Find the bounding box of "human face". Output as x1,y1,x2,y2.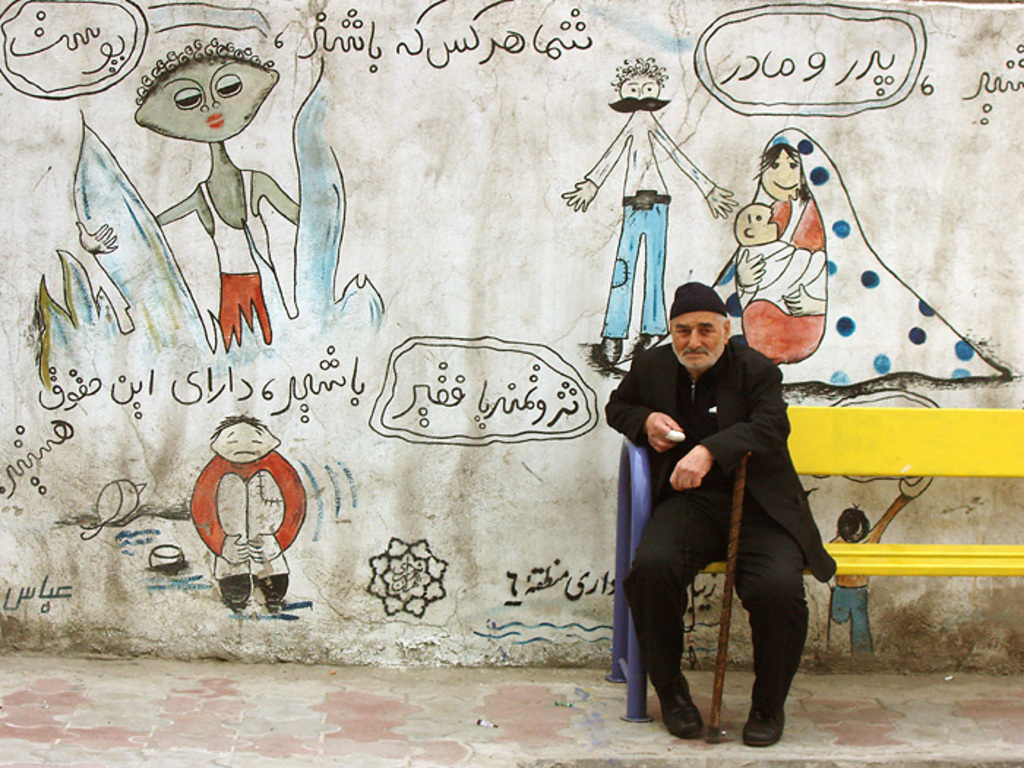
209,424,272,464.
